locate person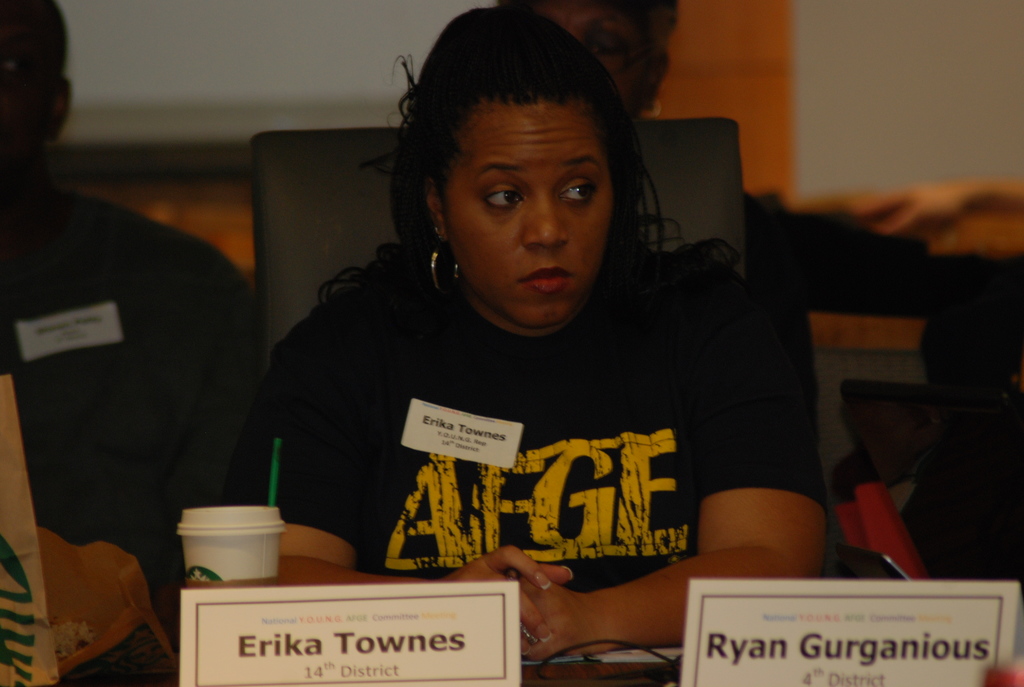
bbox(228, 12, 814, 671)
